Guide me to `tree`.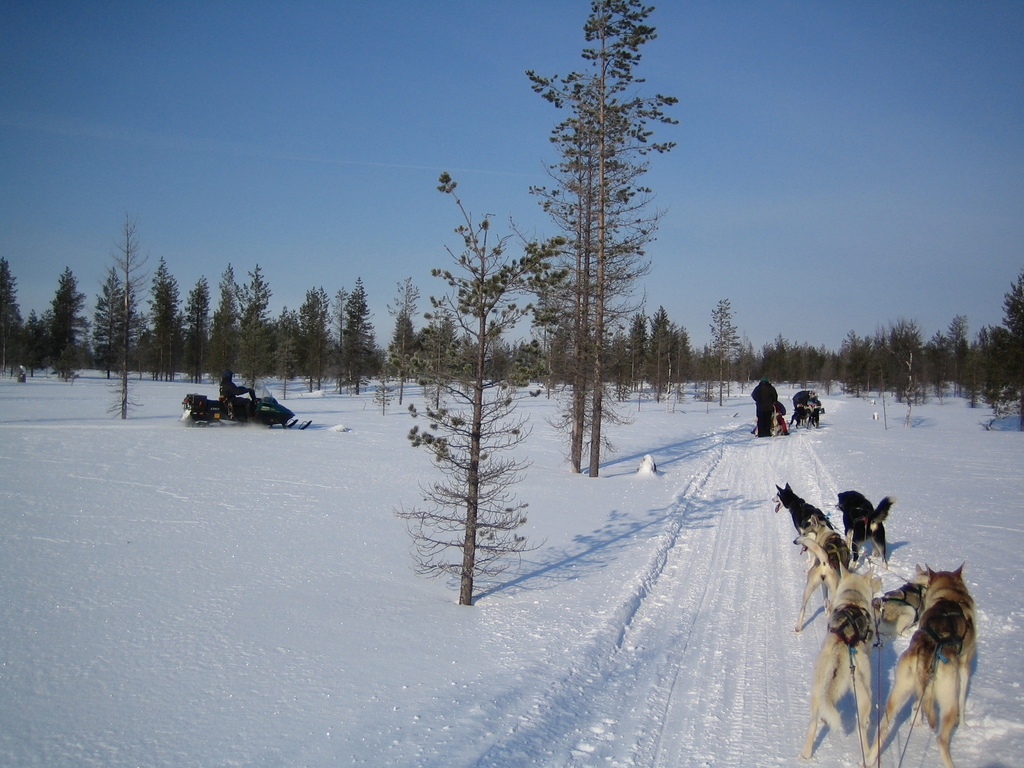
Guidance: [92,270,136,379].
